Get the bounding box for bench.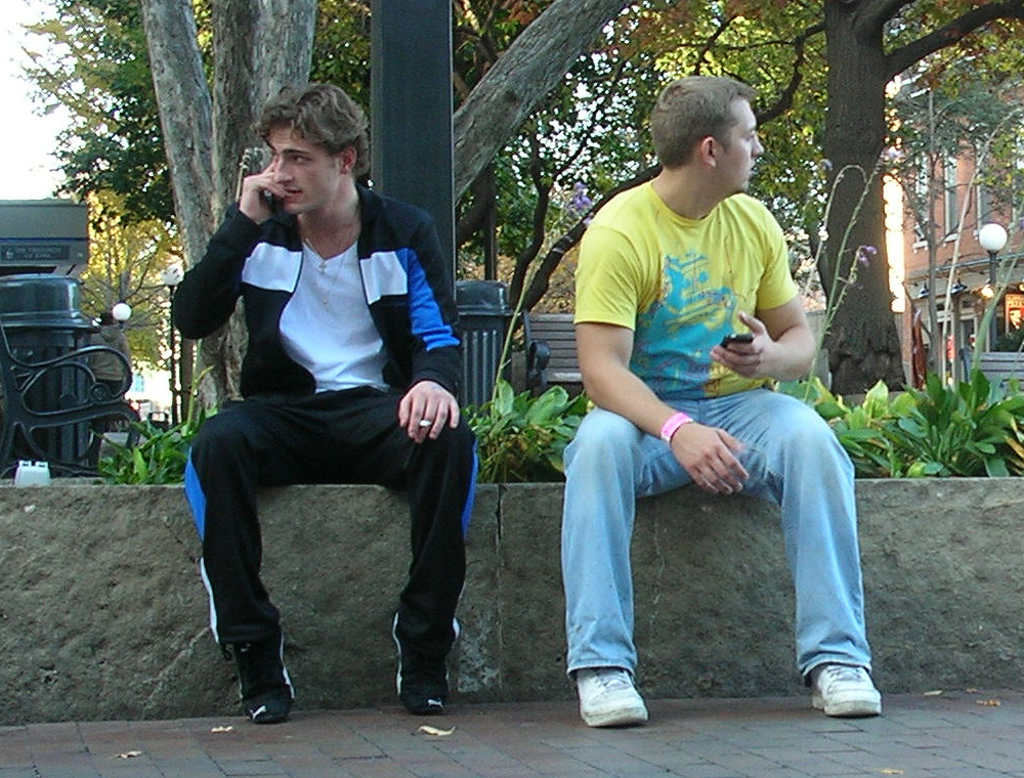
<region>957, 347, 1023, 395</region>.
